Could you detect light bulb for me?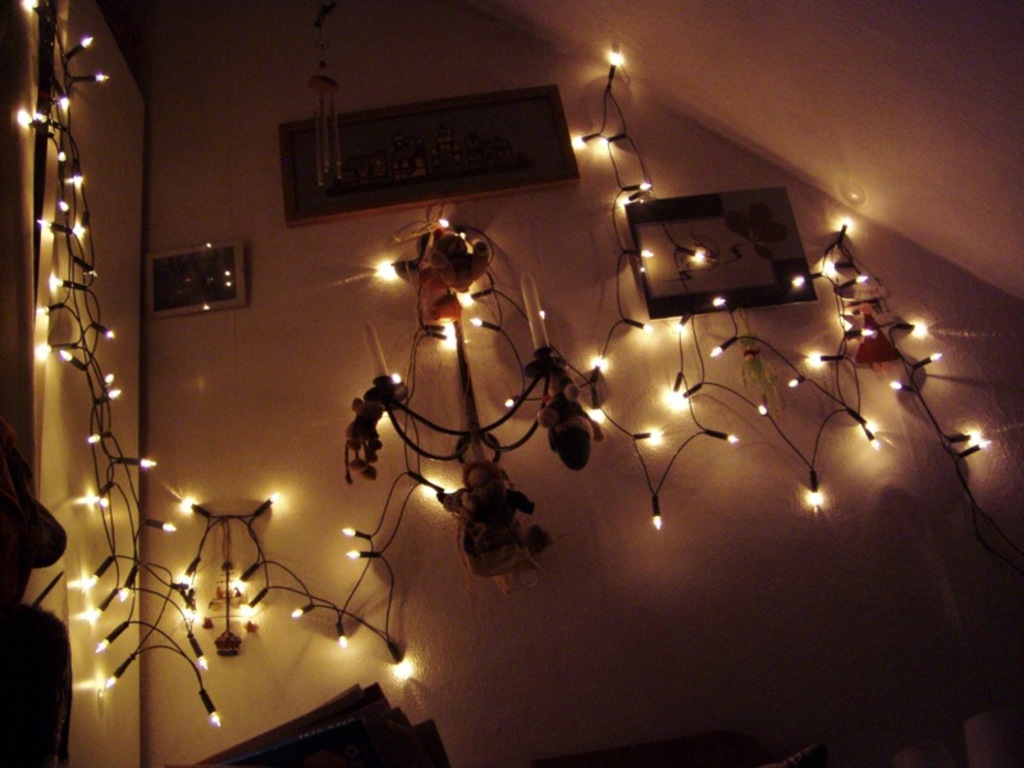
Detection result: detection(713, 294, 726, 306).
